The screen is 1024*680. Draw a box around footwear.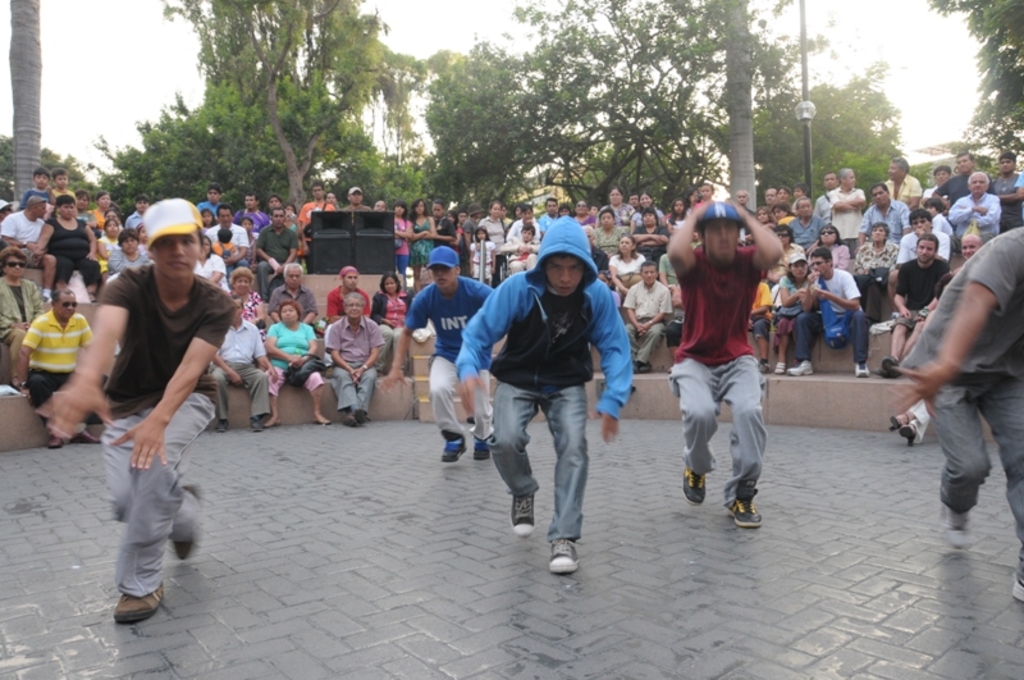
crop(899, 424, 916, 448).
